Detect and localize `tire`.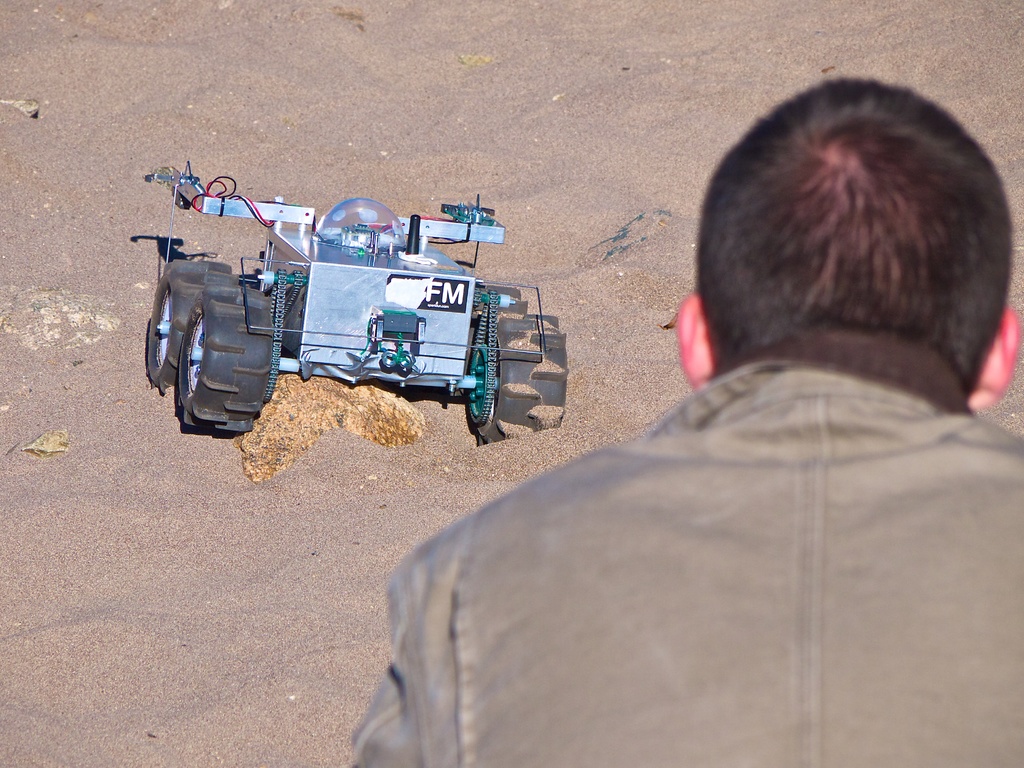
Localized at {"left": 181, "top": 279, "right": 284, "bottom": 426}.
